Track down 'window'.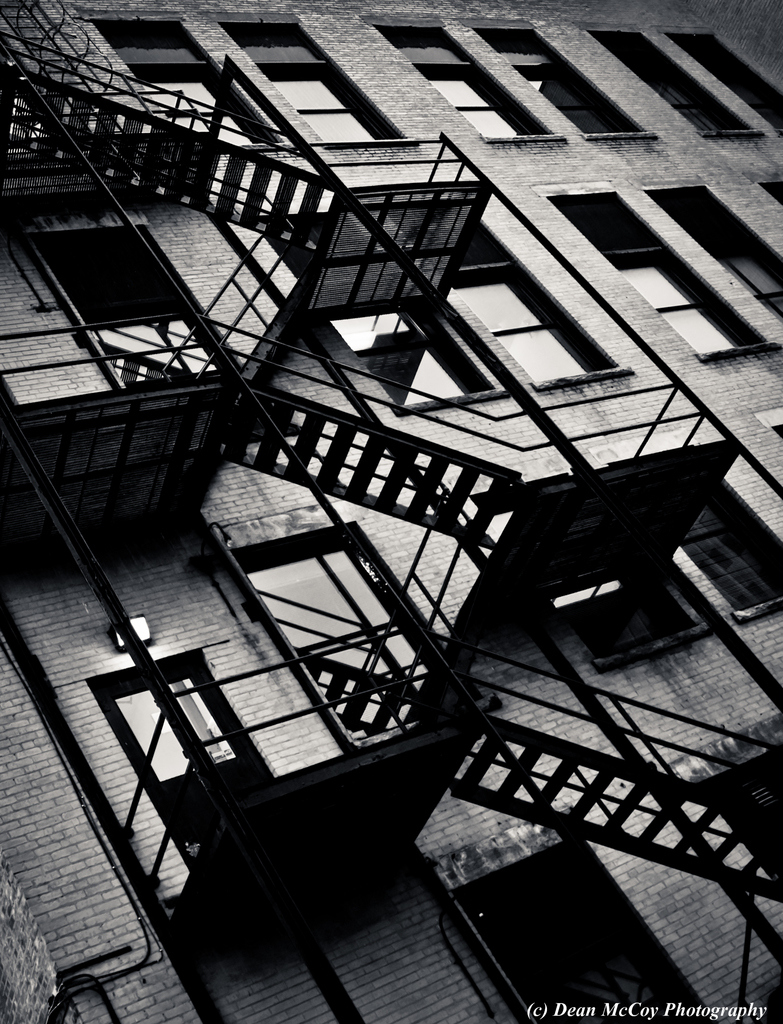
Tracked to detection(21, 209, 223, 377).
